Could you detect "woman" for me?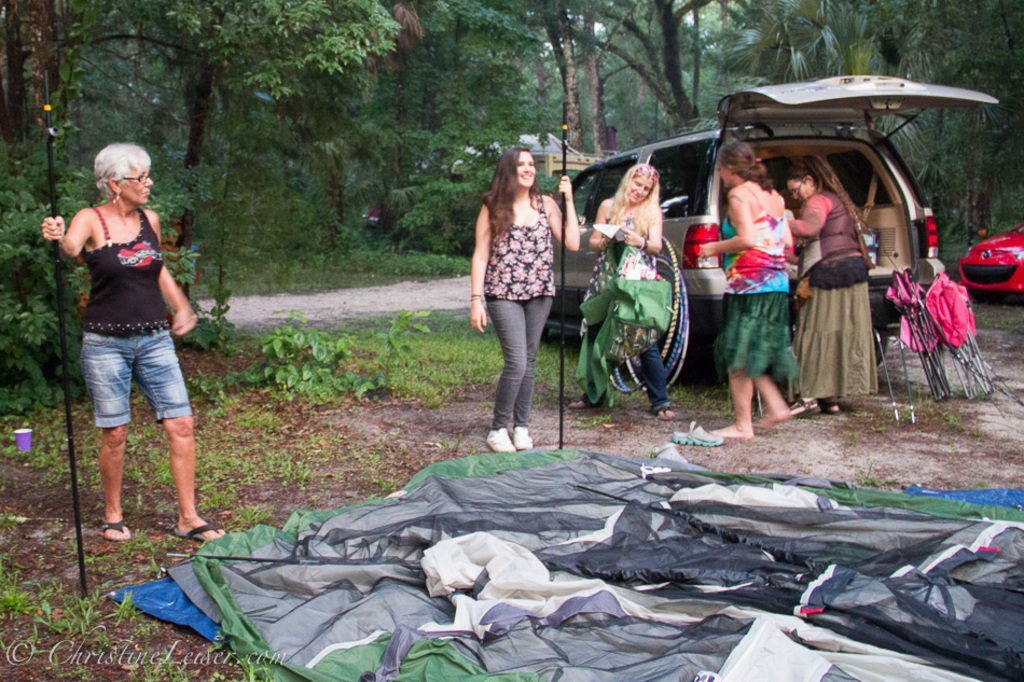
Detection result: BBox(786, 149, 878, 417).
